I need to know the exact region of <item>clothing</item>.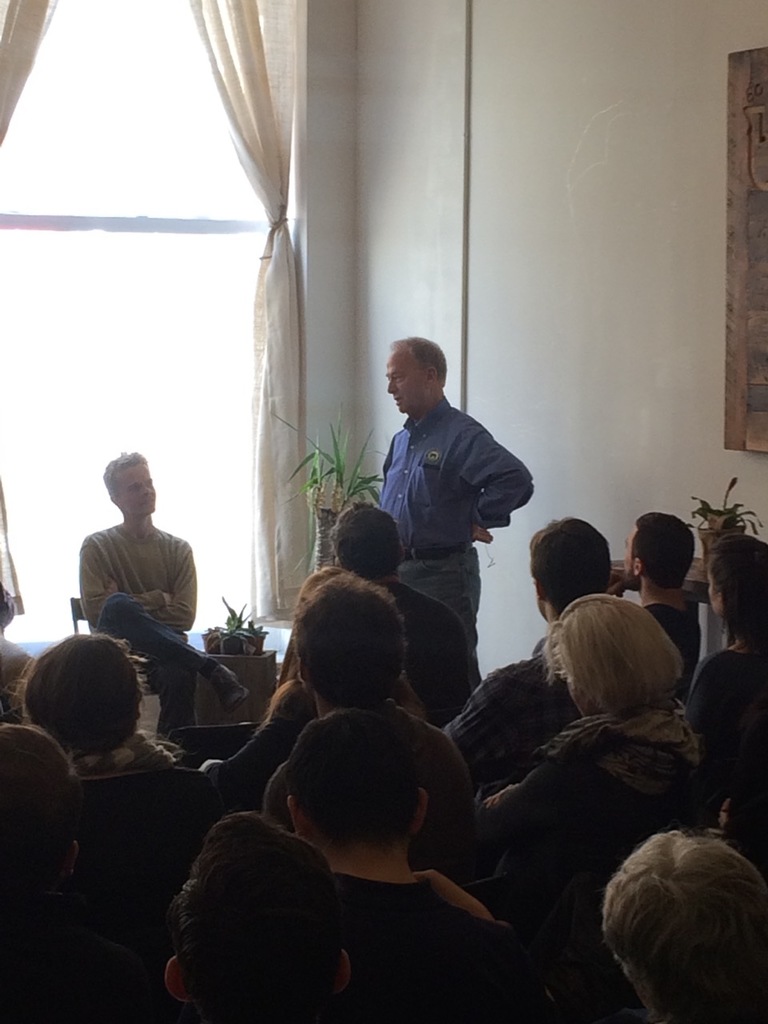
Region: detection(358, 348, 528, 626).
